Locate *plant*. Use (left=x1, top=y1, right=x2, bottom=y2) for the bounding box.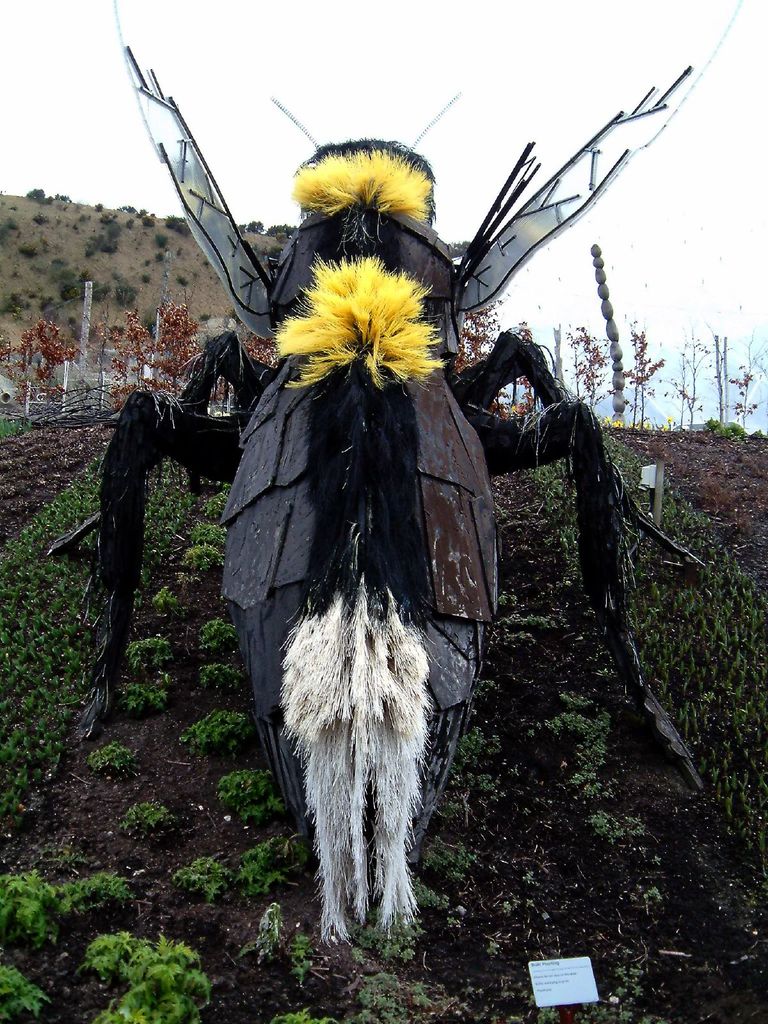
(left=93, top=307, right=203, bottom=410).
